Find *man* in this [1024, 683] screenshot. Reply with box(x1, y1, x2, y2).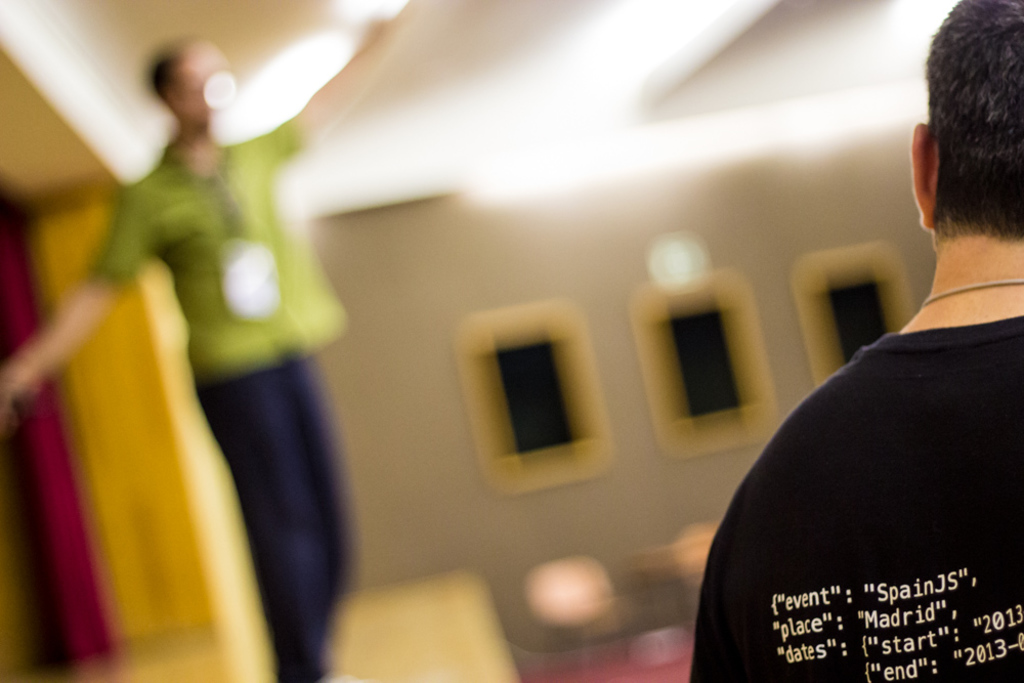
box(0, 0, 420, 682).
